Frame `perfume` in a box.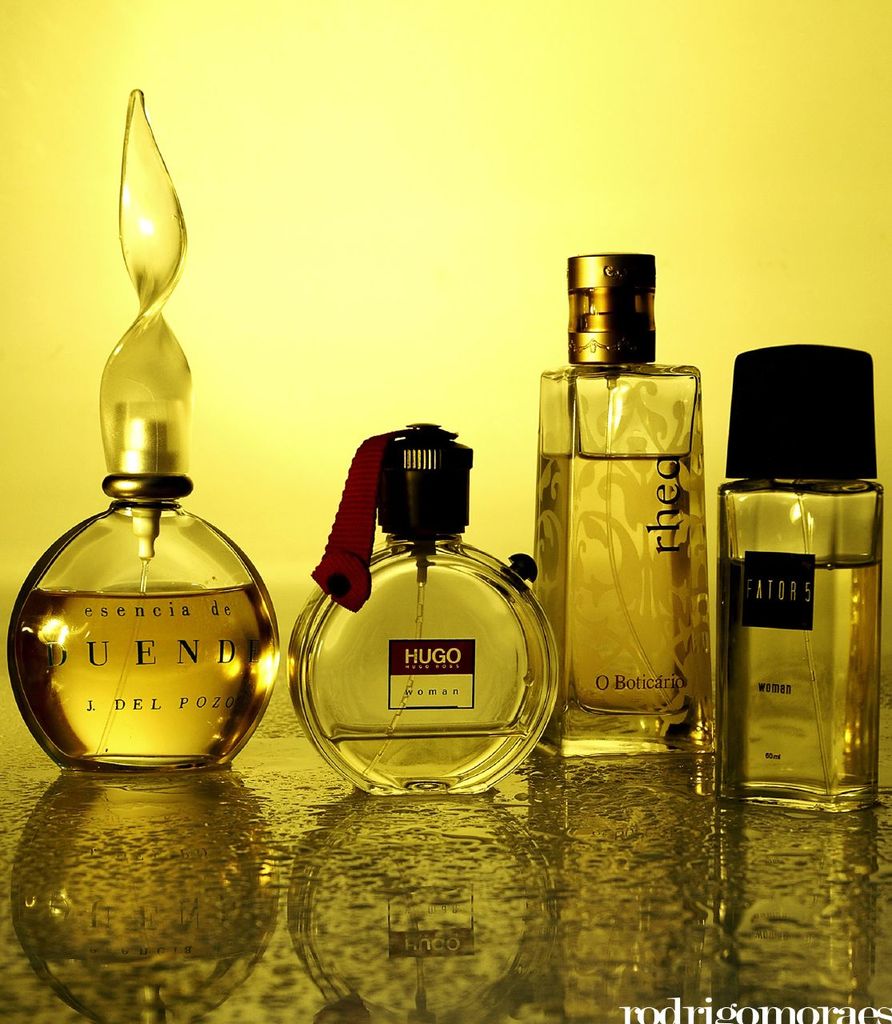
box(530, 241, 717, 748).
